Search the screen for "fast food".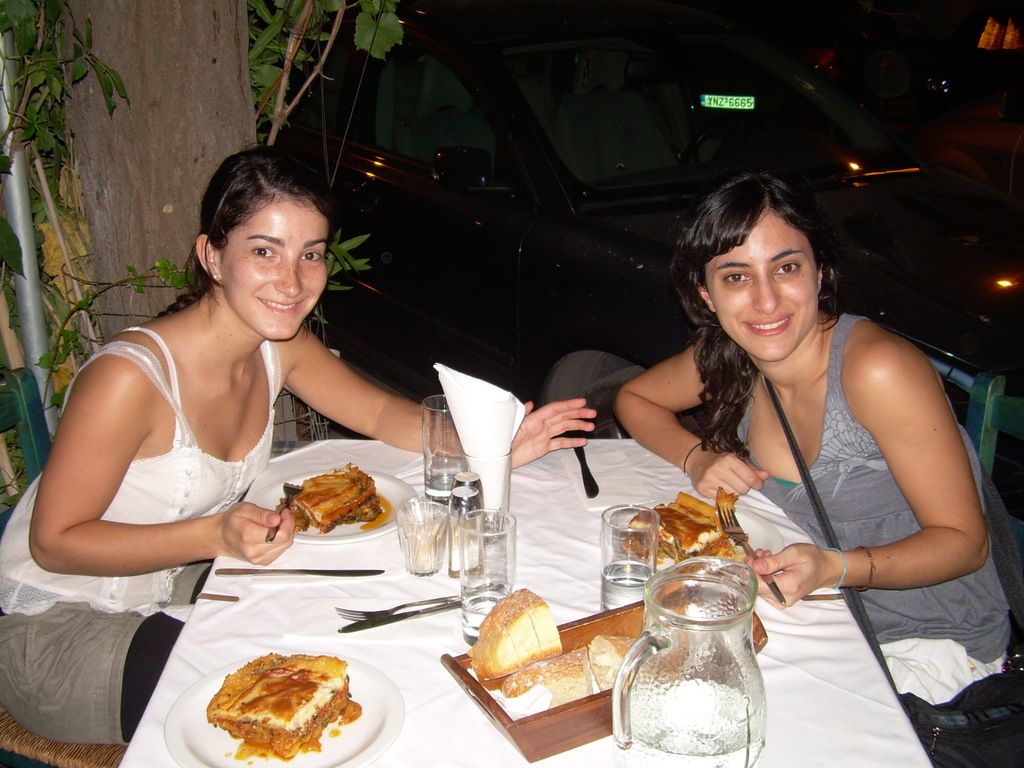
Found at bbox(470, 586, 568, 676).
